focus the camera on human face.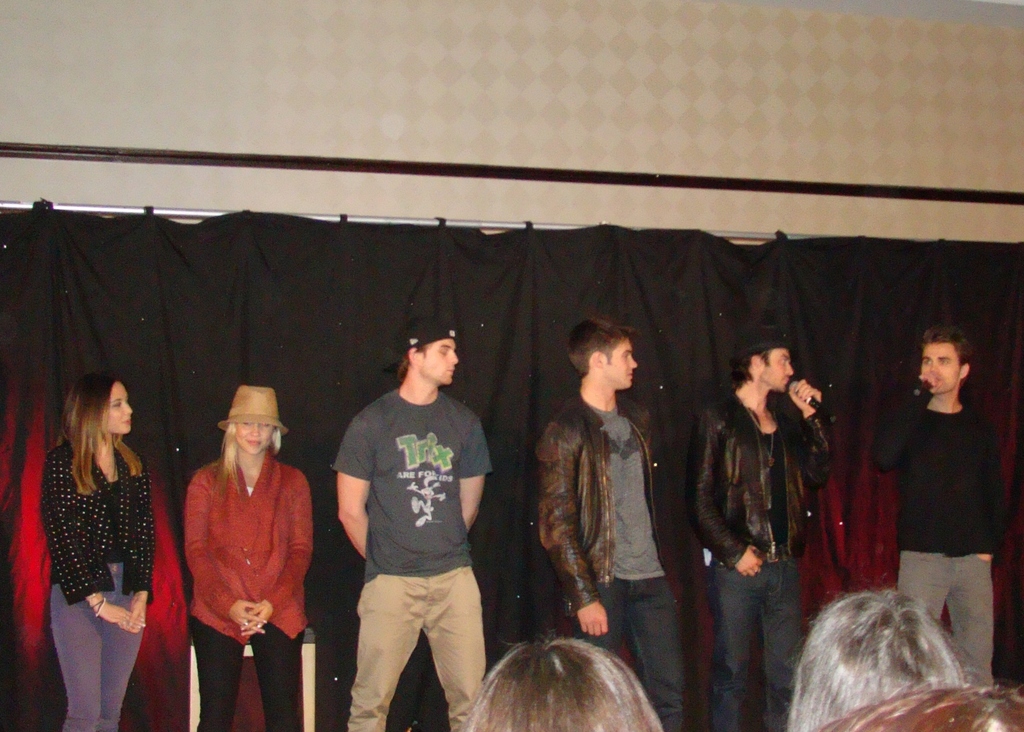
Focus region: x1=610, y1=340, x2=639, y2=388.
